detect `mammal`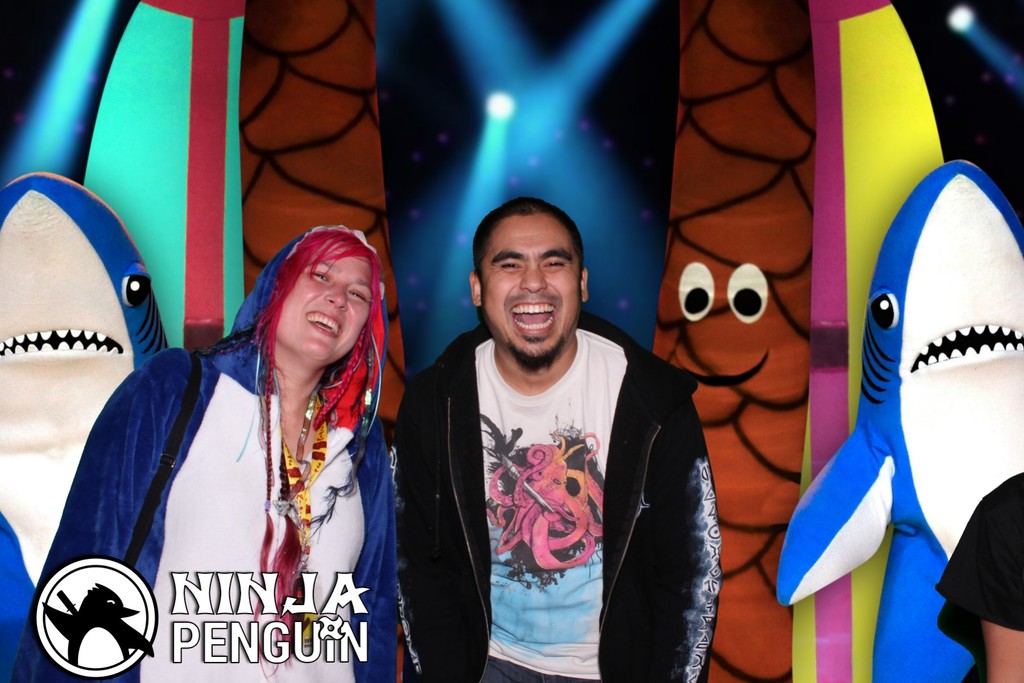
bbox(935, 468, 1023, 682)
